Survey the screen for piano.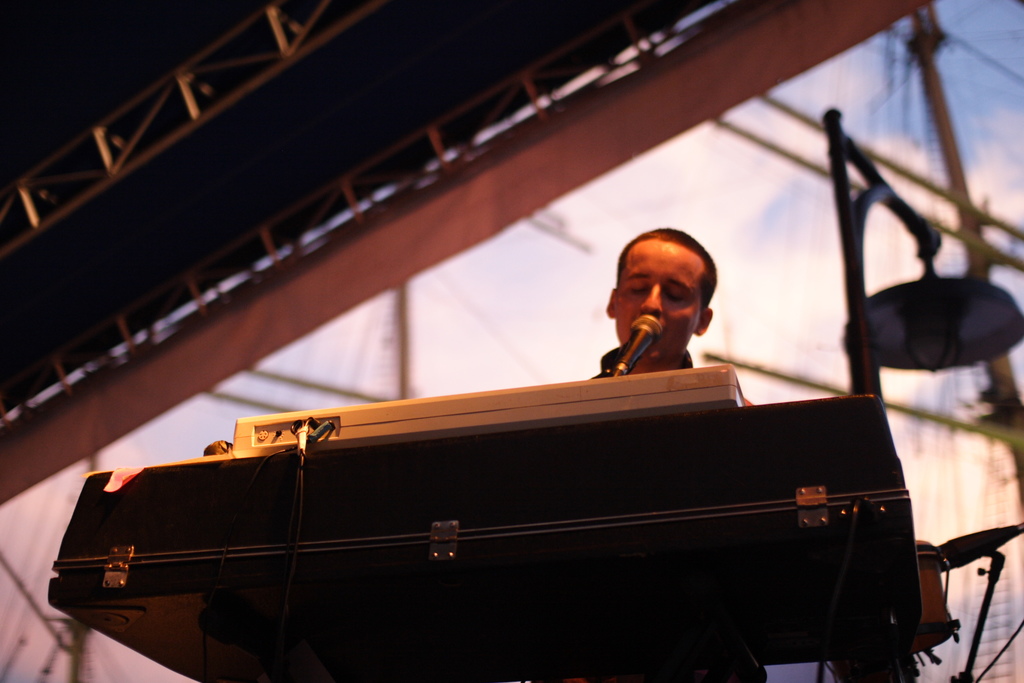
Survey found: box=[52, 388, 913, 682].
